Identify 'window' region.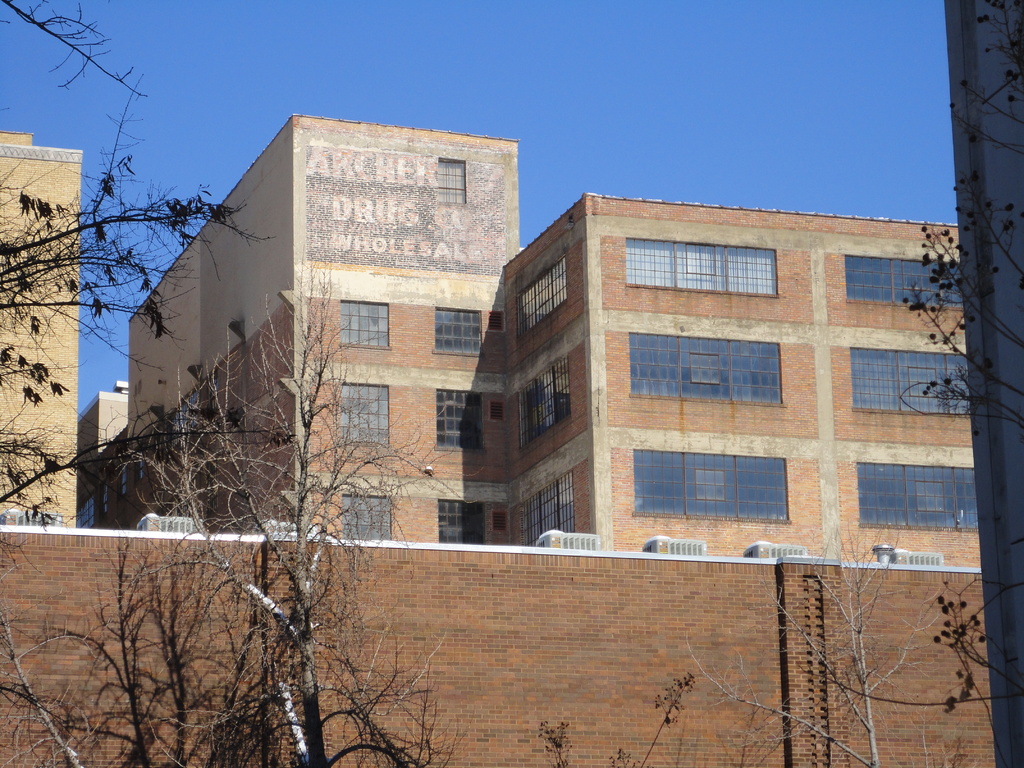
Region: 520/357/570/445.
